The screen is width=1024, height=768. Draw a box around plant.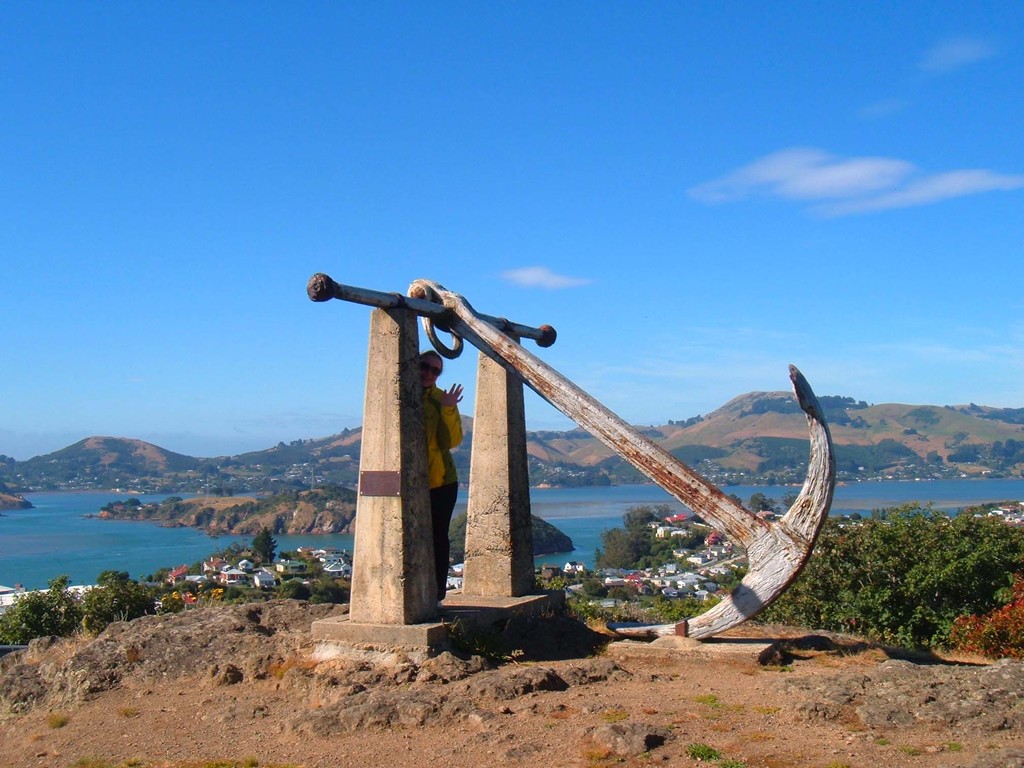
<box>218,537,243,579</box>.
